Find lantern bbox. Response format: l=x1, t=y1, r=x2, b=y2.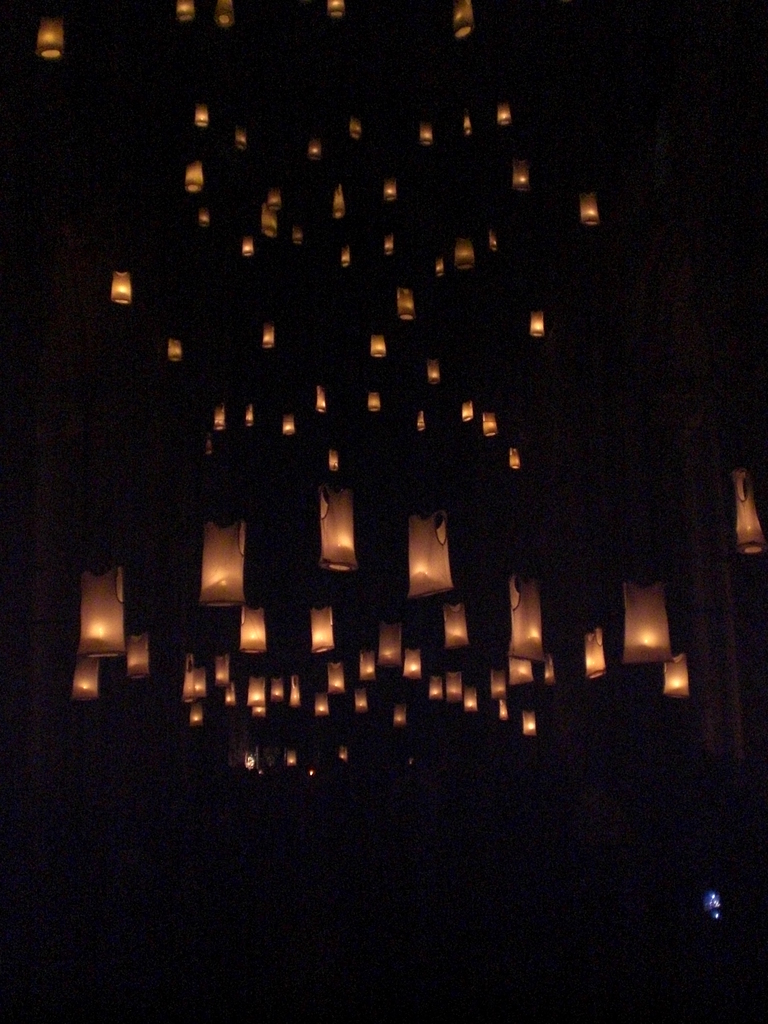
l=370, t=337, r=387, b=358.
